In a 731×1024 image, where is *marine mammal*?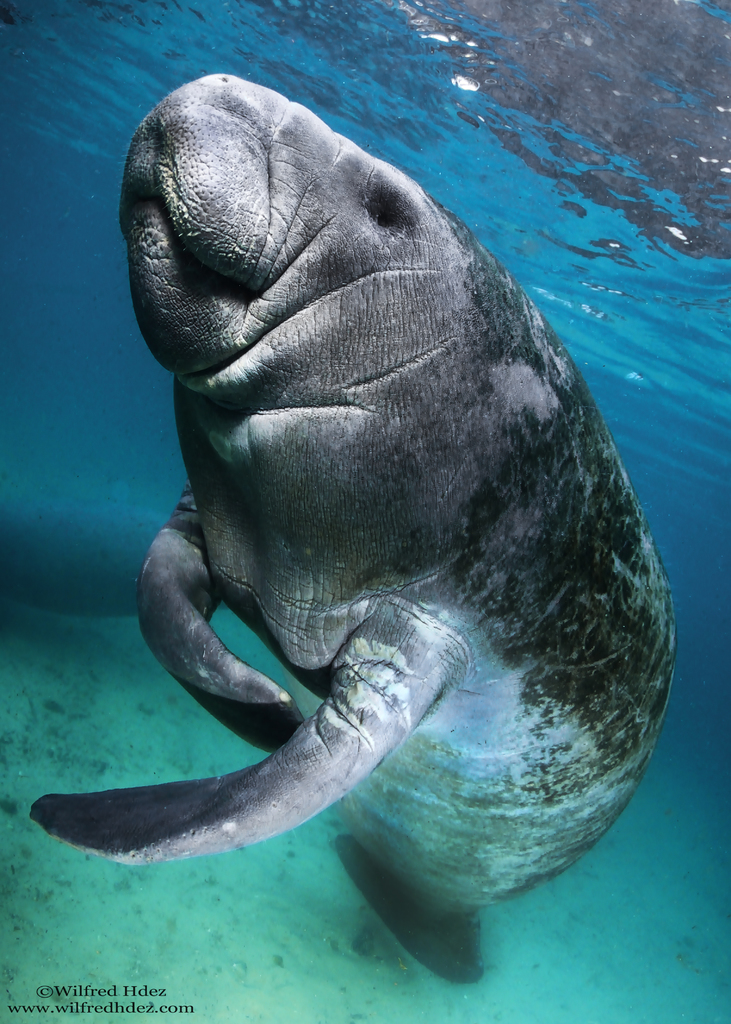
box(24, 58, 685, 993).
